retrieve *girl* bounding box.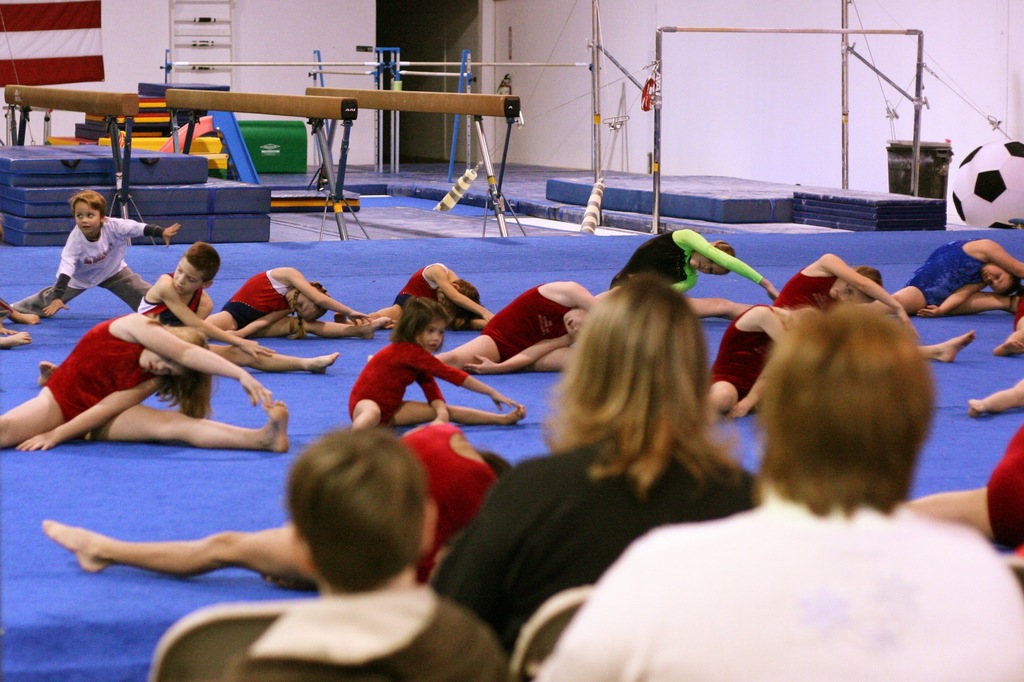
Bounding box: 710 304 817 419.
